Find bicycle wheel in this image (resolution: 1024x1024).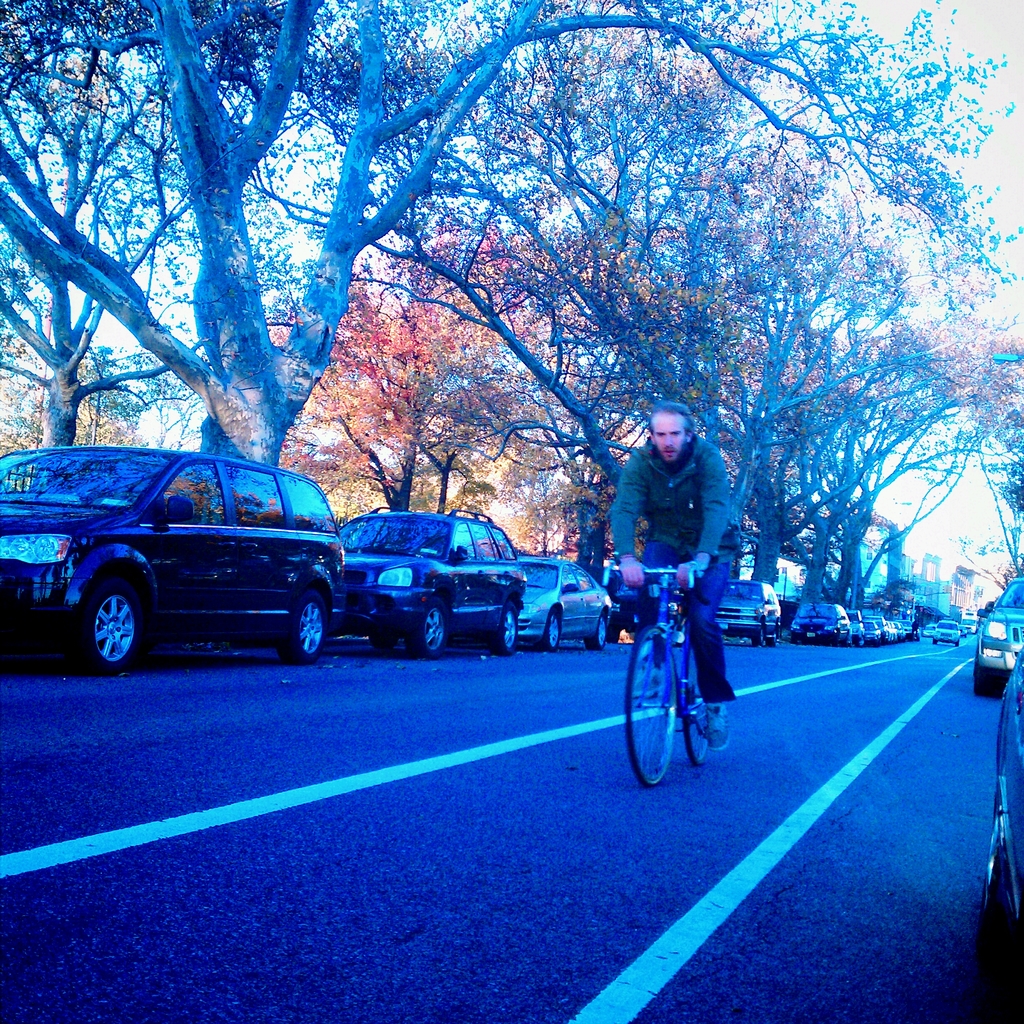
bbox(691, 640, 713, 769).
